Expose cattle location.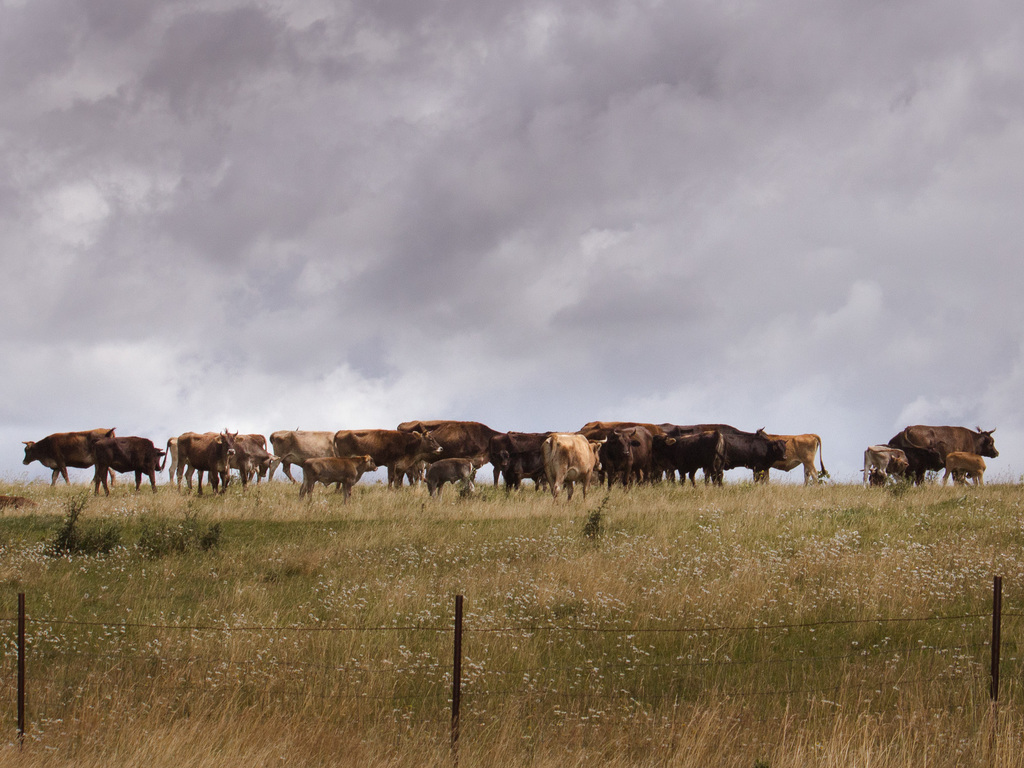
Exposed at l=93, t=435, r=167, b=498.
